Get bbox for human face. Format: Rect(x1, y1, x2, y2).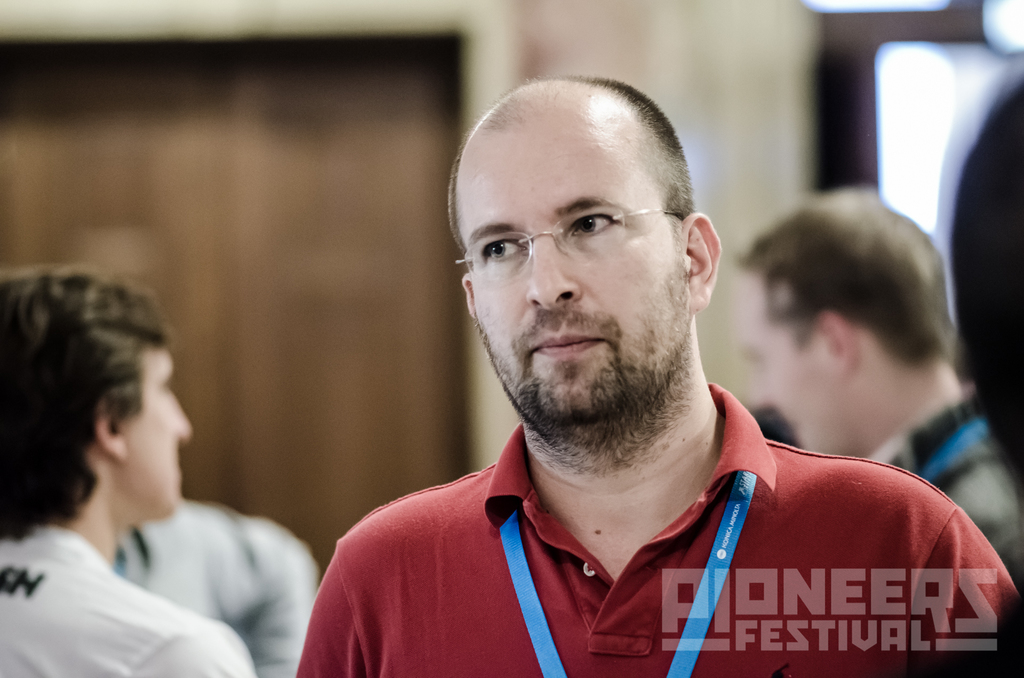
Rect(465, 134, 685, 434).
